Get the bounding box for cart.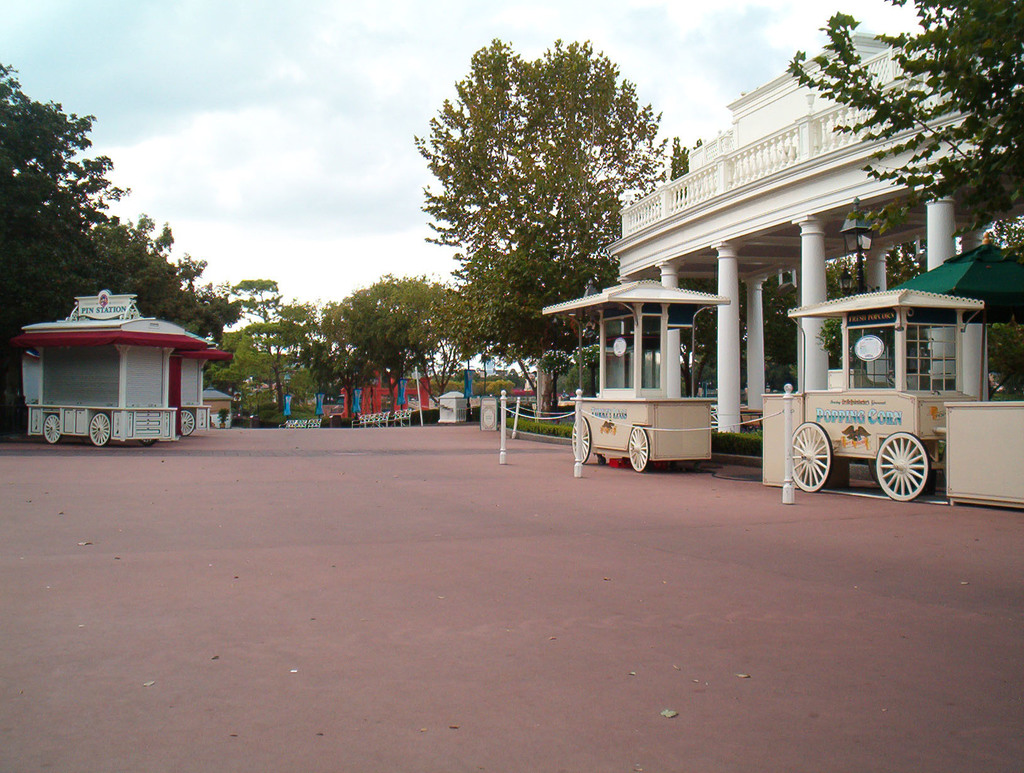
x1=168, y1=347, x2=232, y2=435.
